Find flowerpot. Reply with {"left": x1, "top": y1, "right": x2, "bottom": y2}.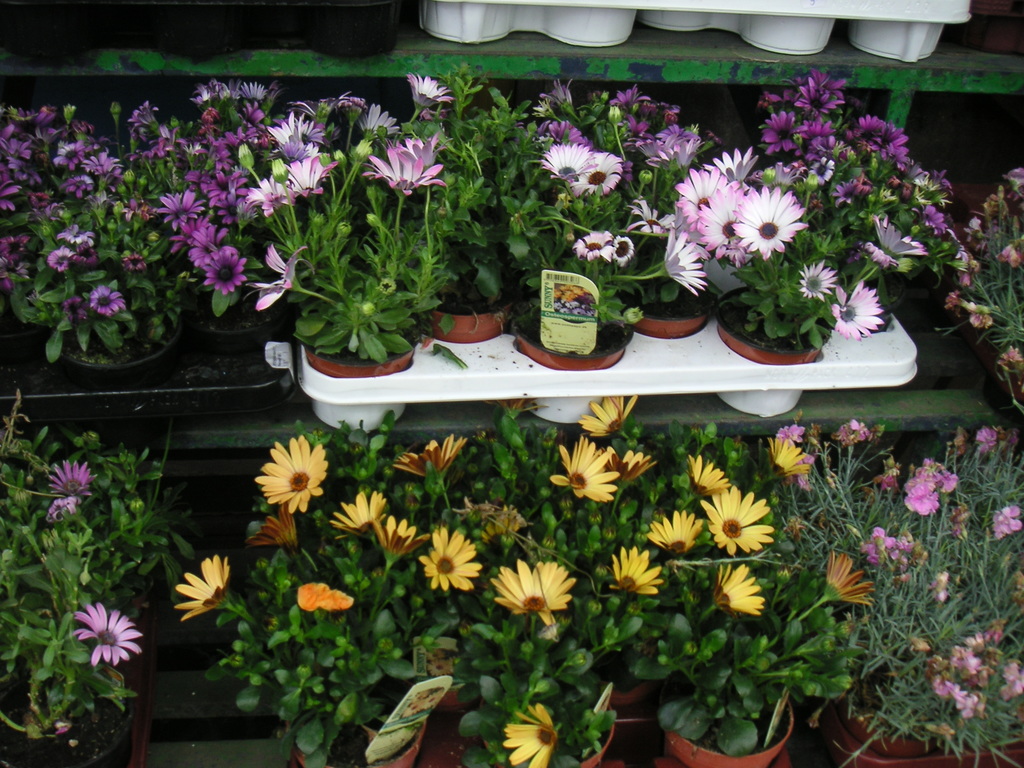
{"left": 476, "top": 702, "right": 615, "bottom": 767}.
